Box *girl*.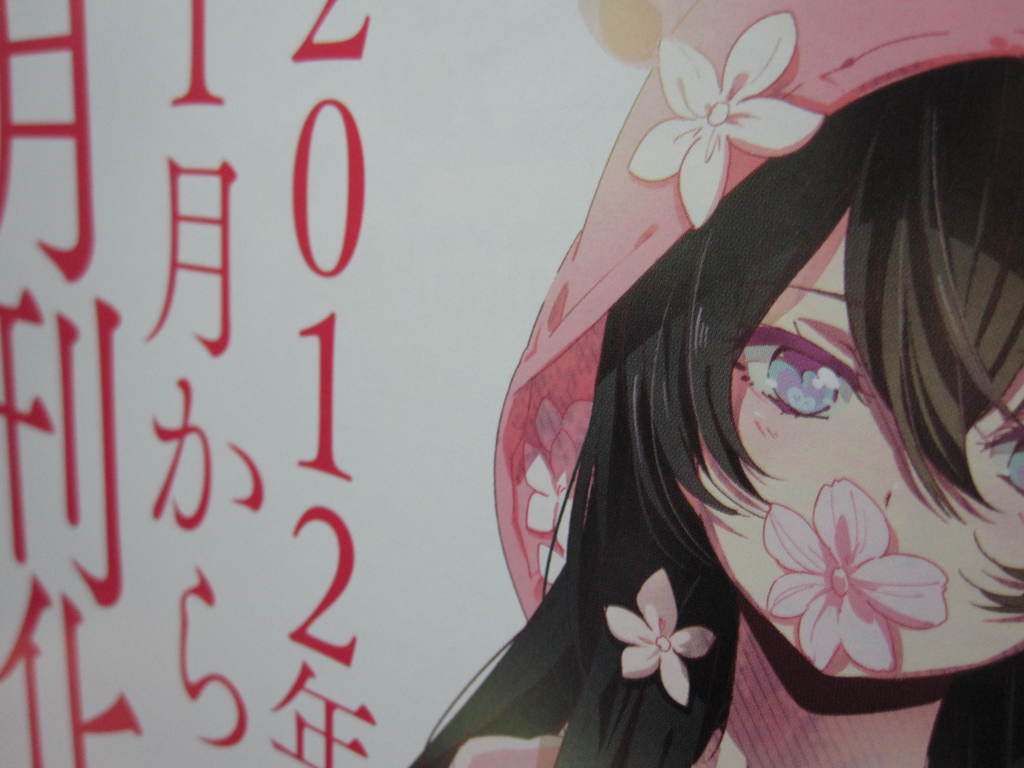
x1=407 y1=0 x2=1023 y2=767.
